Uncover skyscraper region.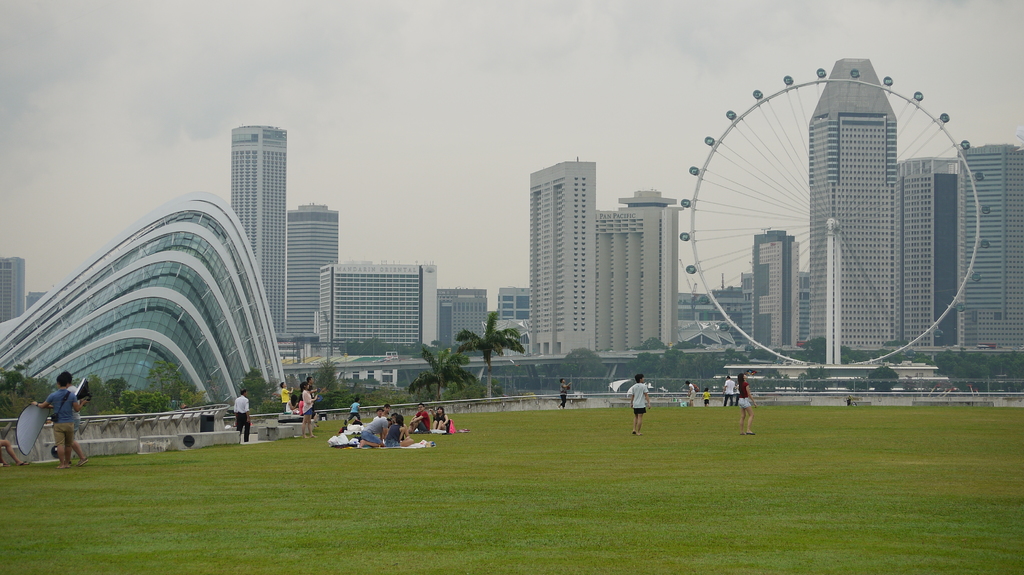
Uncovered: bbox(442, 288, 493, 339).
